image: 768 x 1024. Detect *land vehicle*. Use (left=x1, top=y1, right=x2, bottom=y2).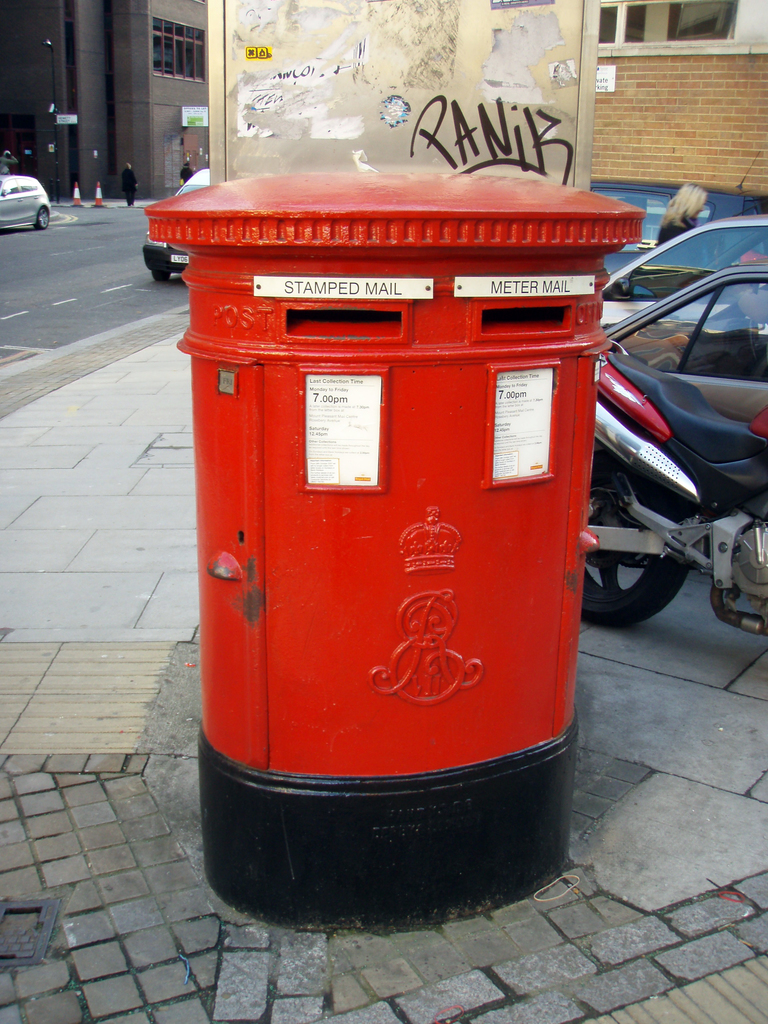
(left=0, top=173, right=52, bottom=232).
